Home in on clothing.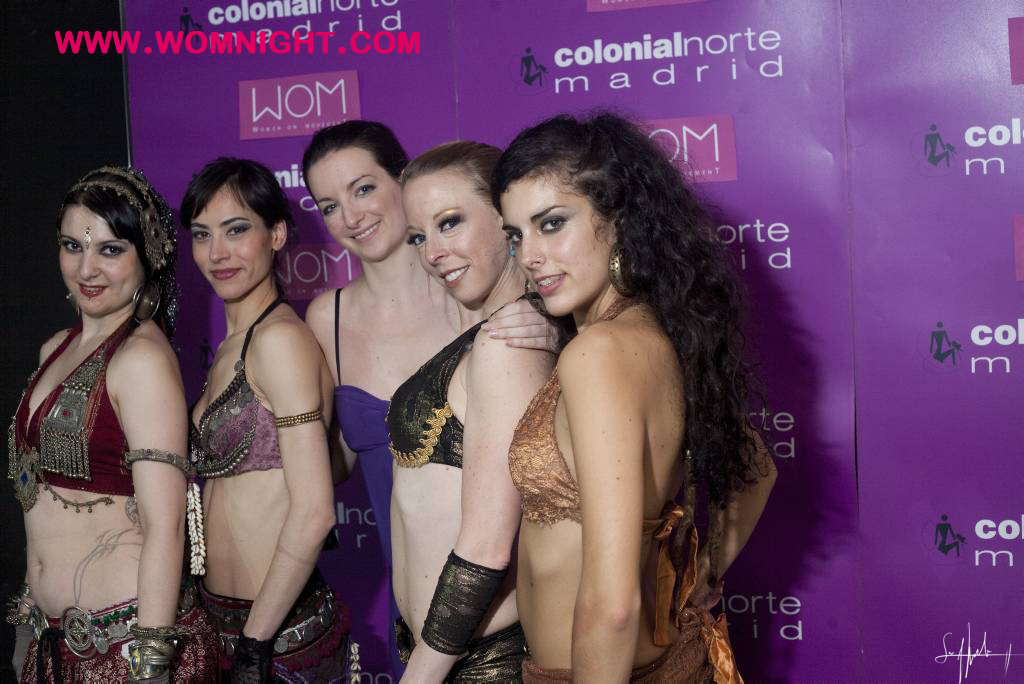
Homed in at box=[8, 310, 162, 518].
